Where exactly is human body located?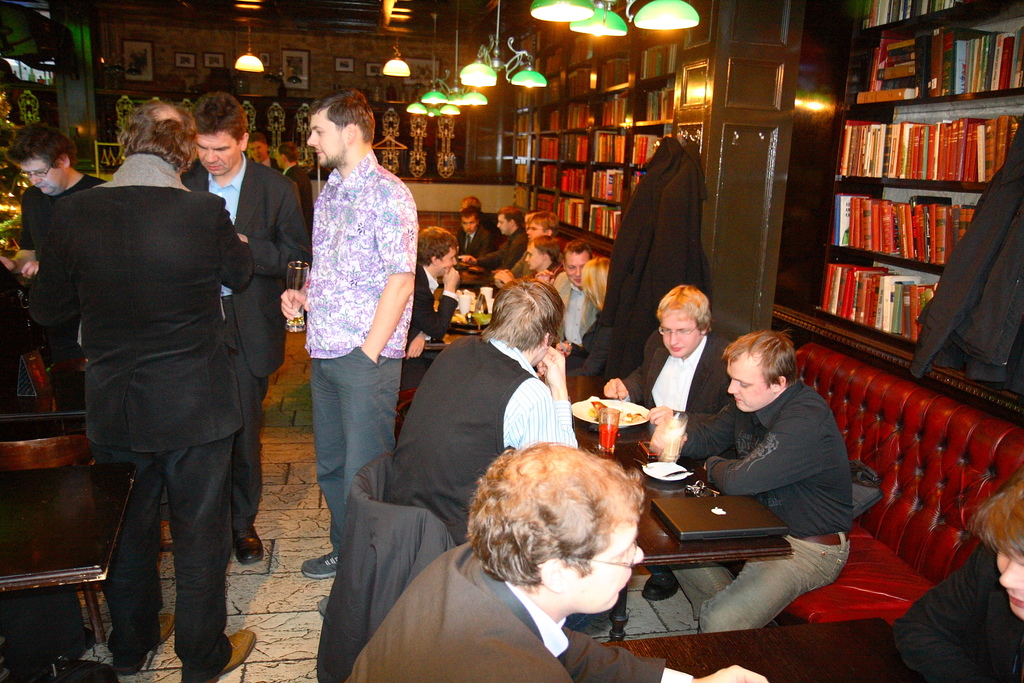
Its bounding box is crop(597, 329, 738, 597).
